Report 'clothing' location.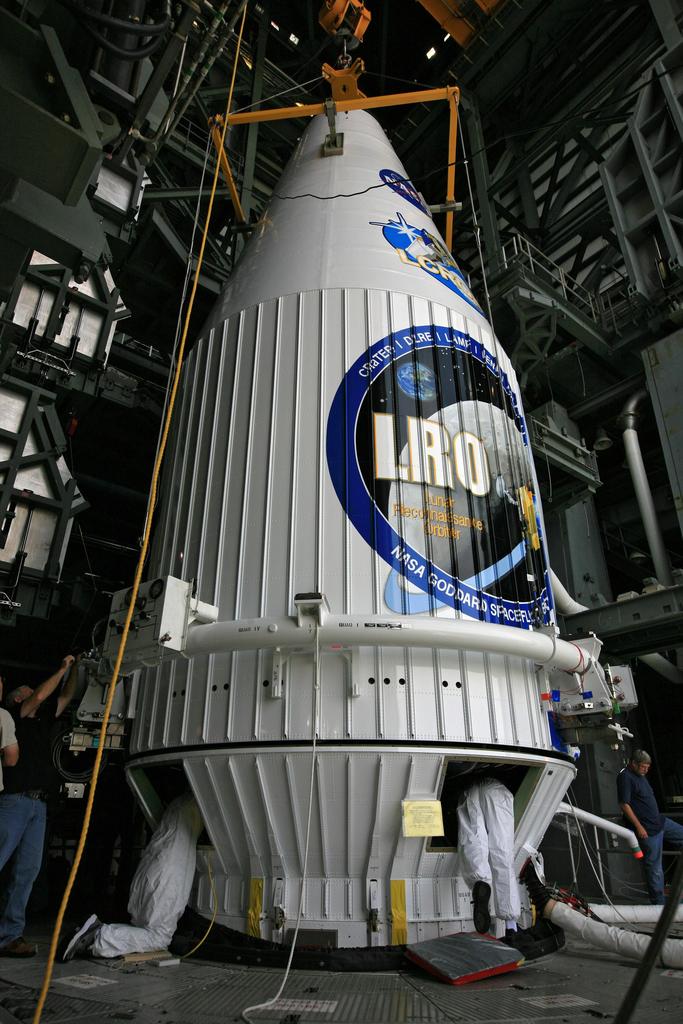
Report: [x1=615, y1=776, x2=682, y2=886].
